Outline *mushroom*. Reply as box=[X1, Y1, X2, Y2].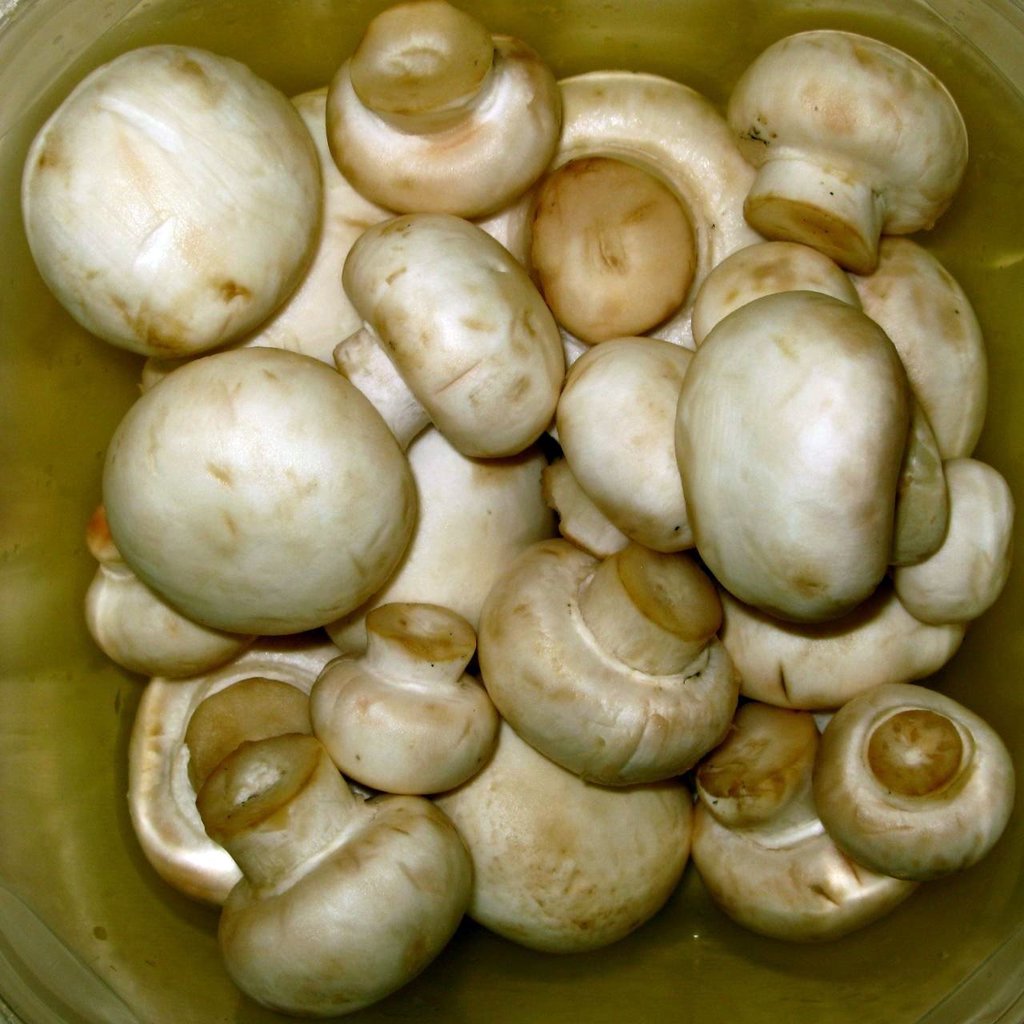
box=[106, 345, 414, 642].
